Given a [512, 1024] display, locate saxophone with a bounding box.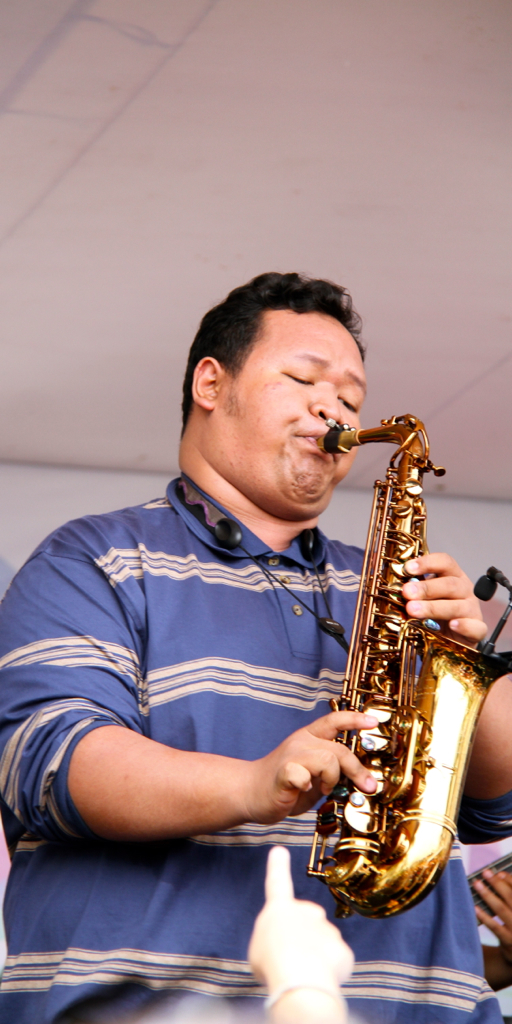
Located: (302,414,511,919).
